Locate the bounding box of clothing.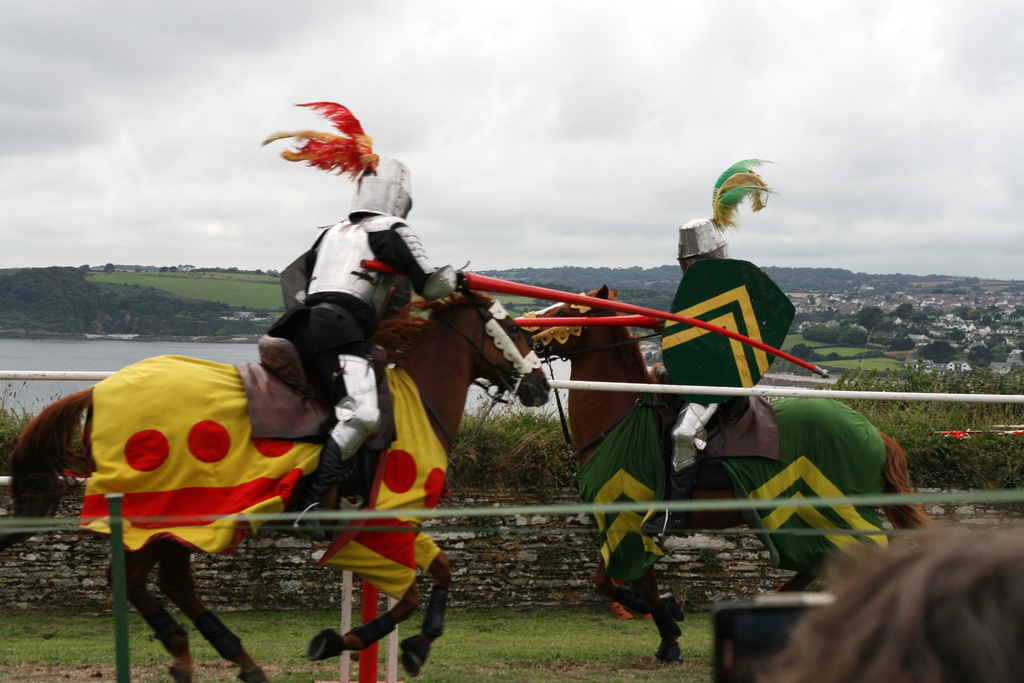
Bounding box: [279, 222, 440, 463].
